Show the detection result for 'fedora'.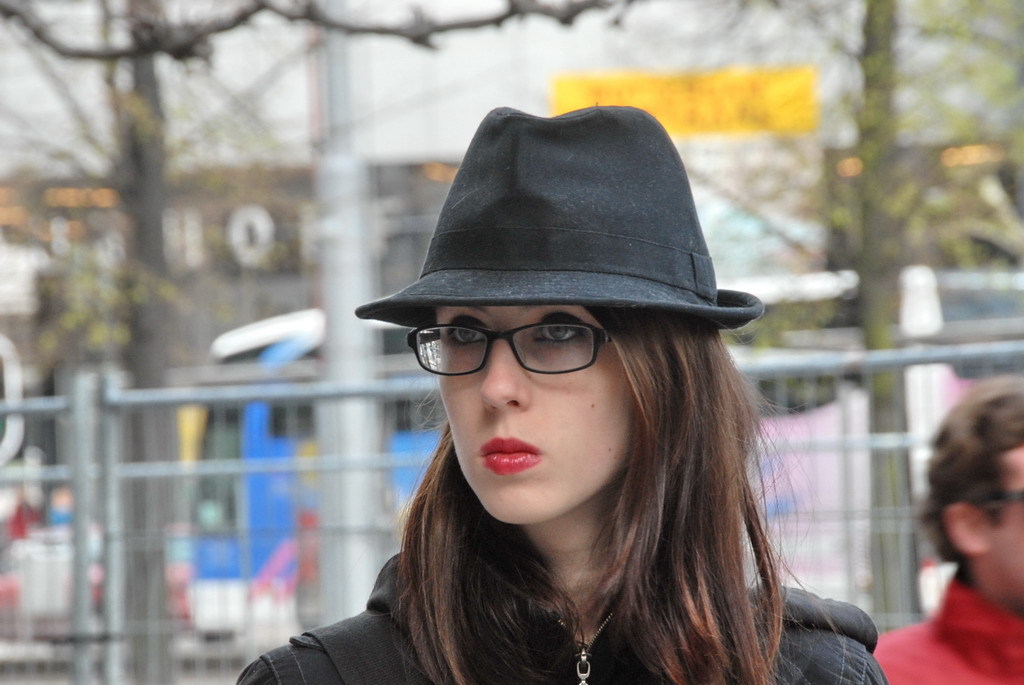
<region>356, 102, 764, 330</region>.
